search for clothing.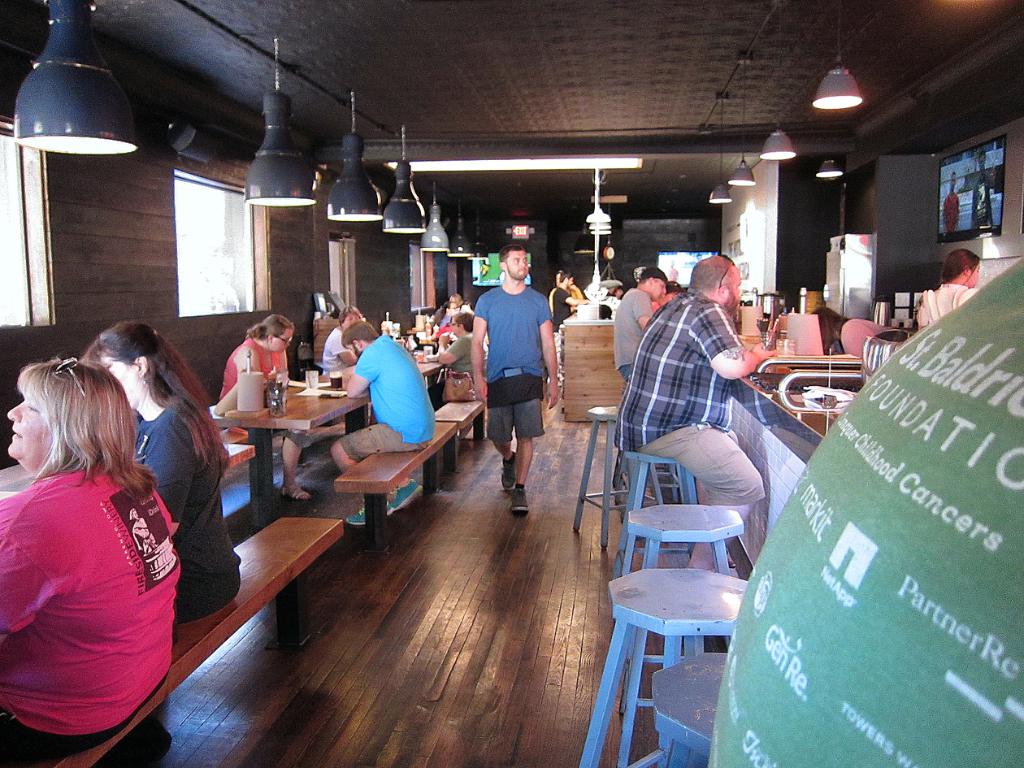
Found at (x1=127, y1=400, x2=240, y2=633).
